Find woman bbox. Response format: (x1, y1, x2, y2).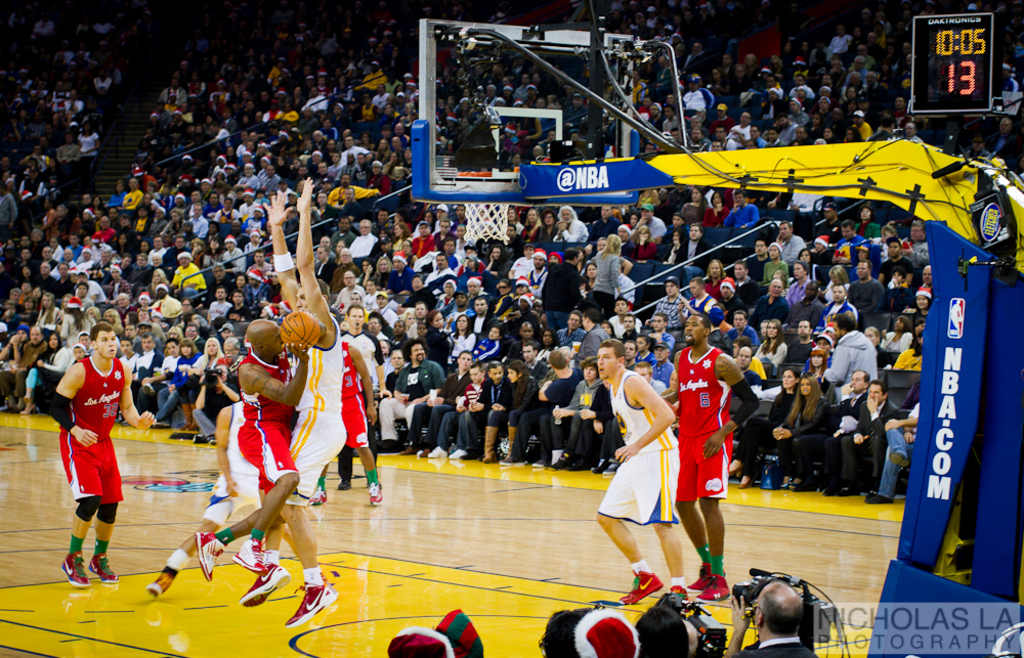
(659, 230, 686, 263).
